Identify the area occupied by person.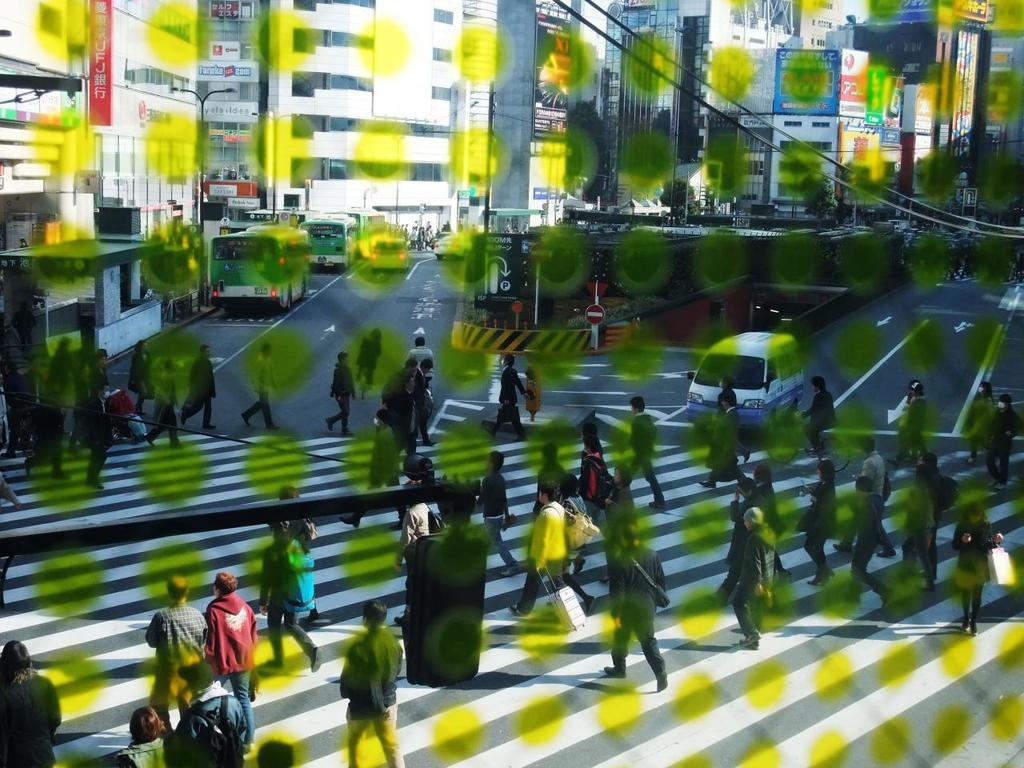
Area: bbox(0, 634, 59, 767).
